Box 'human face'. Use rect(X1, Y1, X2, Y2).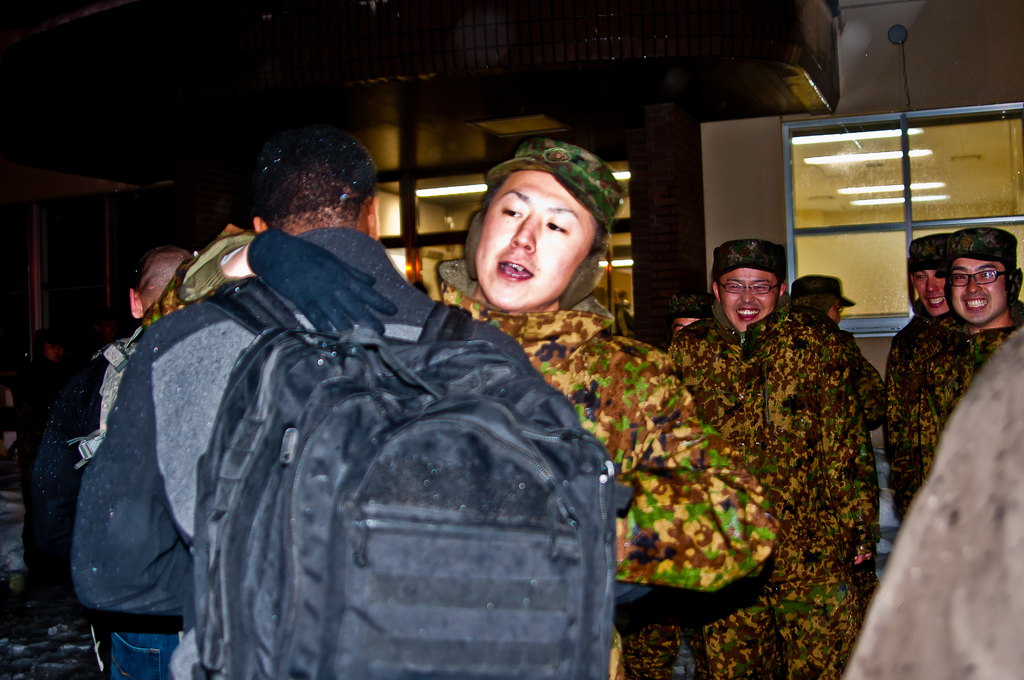
rect(947, 257, 1005, 324).
